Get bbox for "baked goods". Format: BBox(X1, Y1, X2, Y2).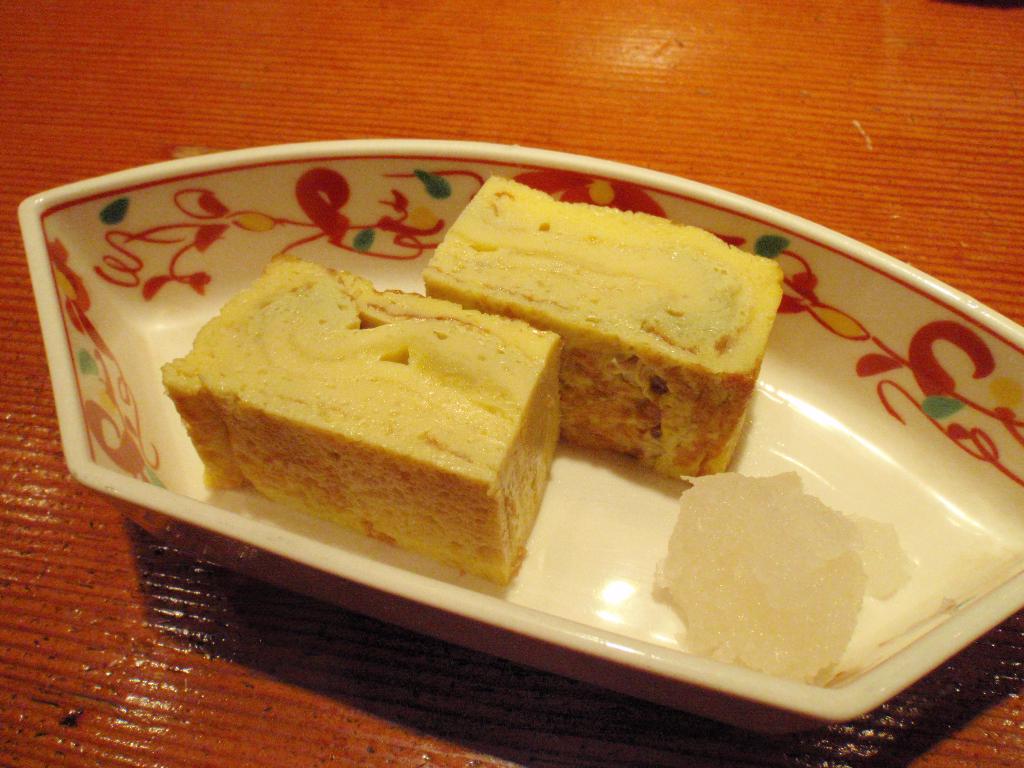
BBox(108, 145, 753, 624).
